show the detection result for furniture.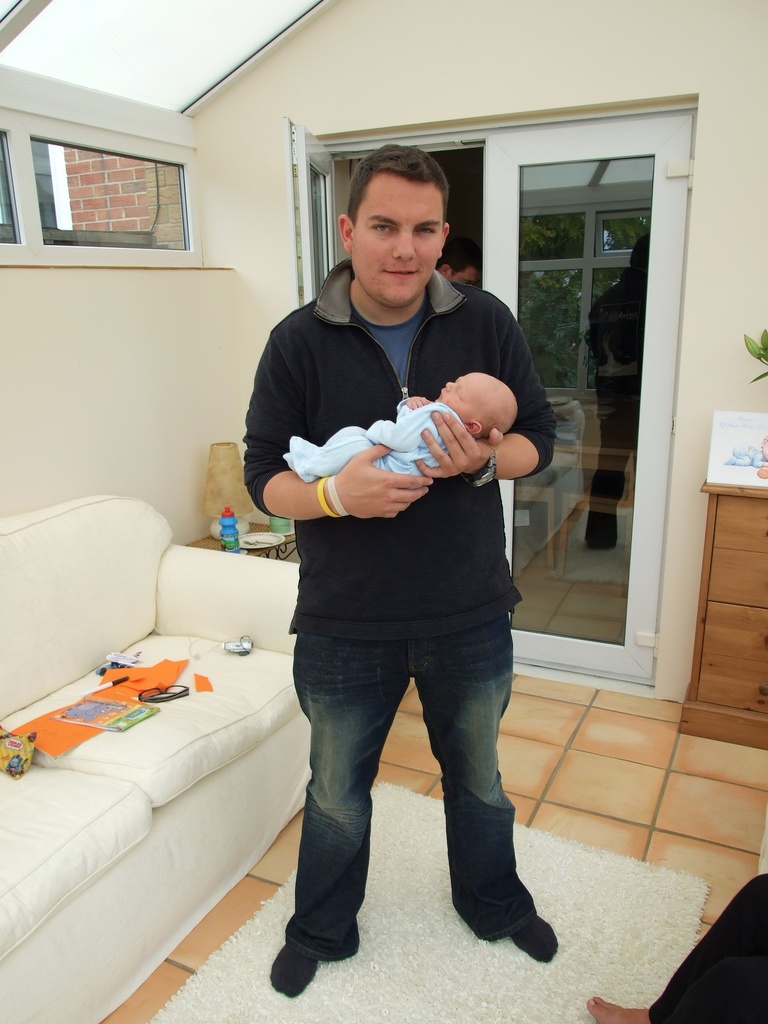
[0,493,311,1023].
